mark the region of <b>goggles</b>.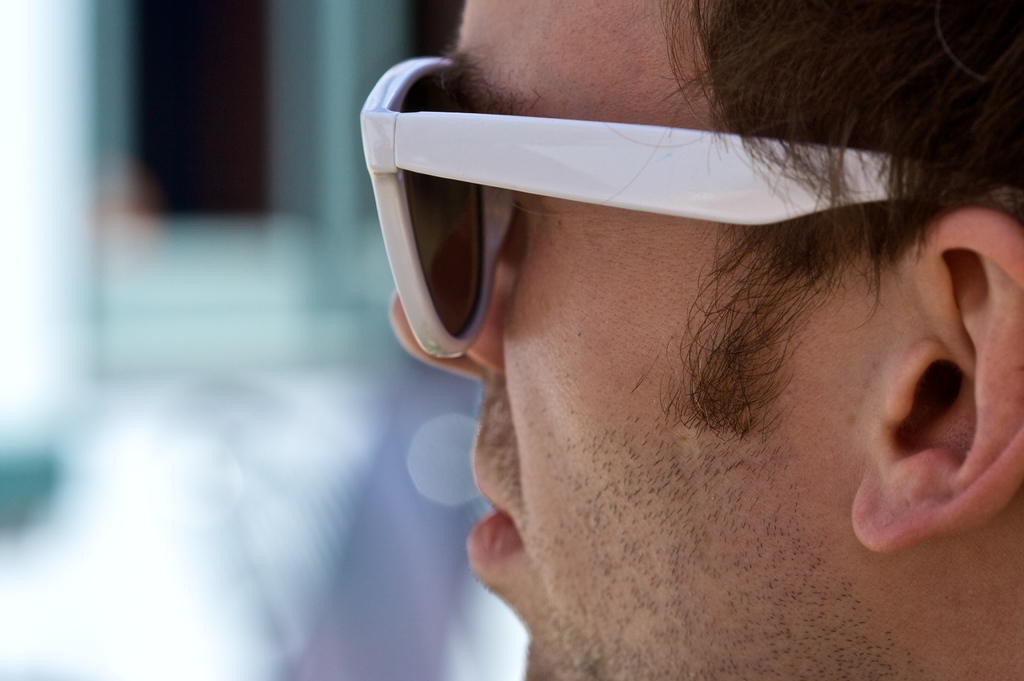
Region: 359, 35, 1023, 379.
